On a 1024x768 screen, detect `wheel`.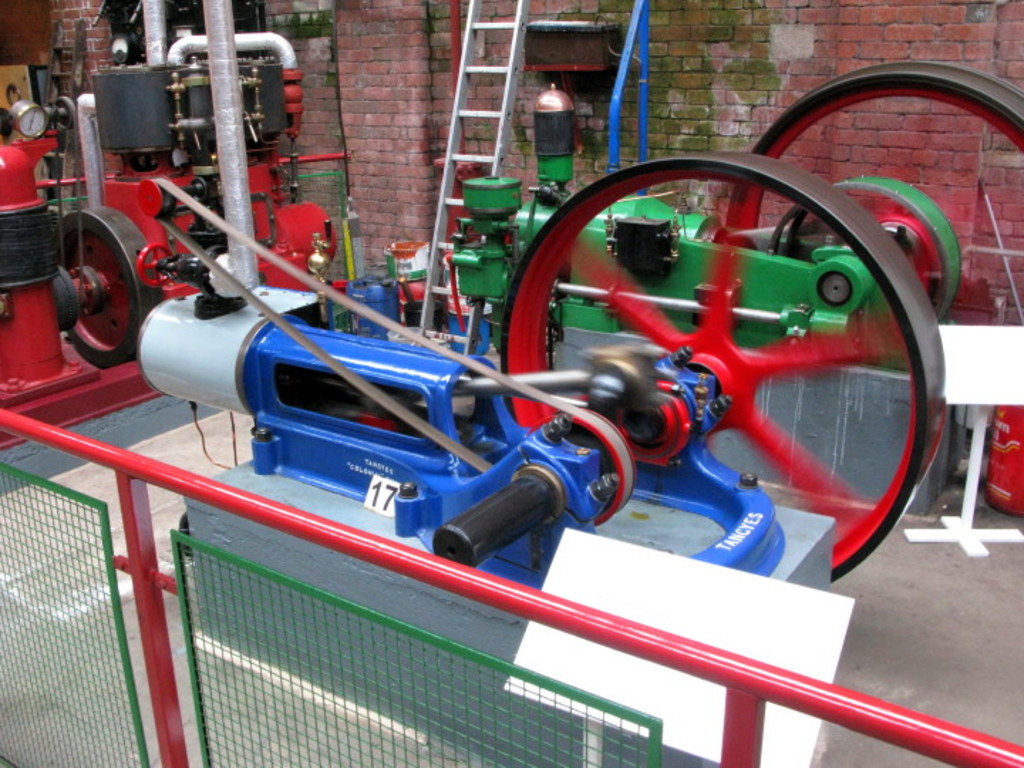
(55,205,158,373).
